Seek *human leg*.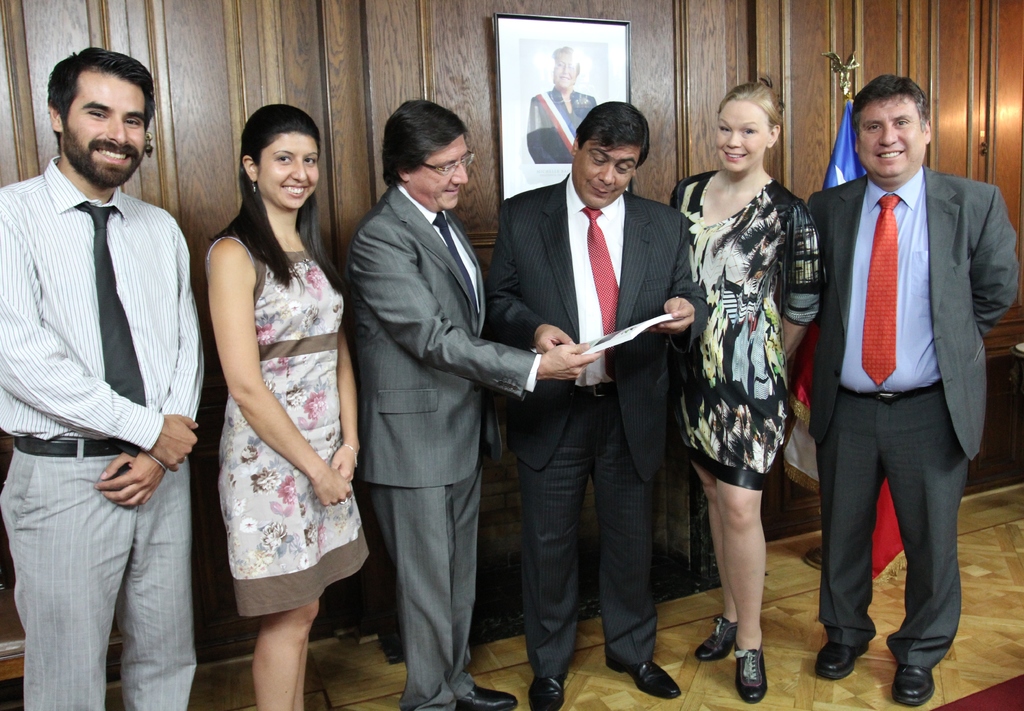
locate(124, 459, 192, 710).
